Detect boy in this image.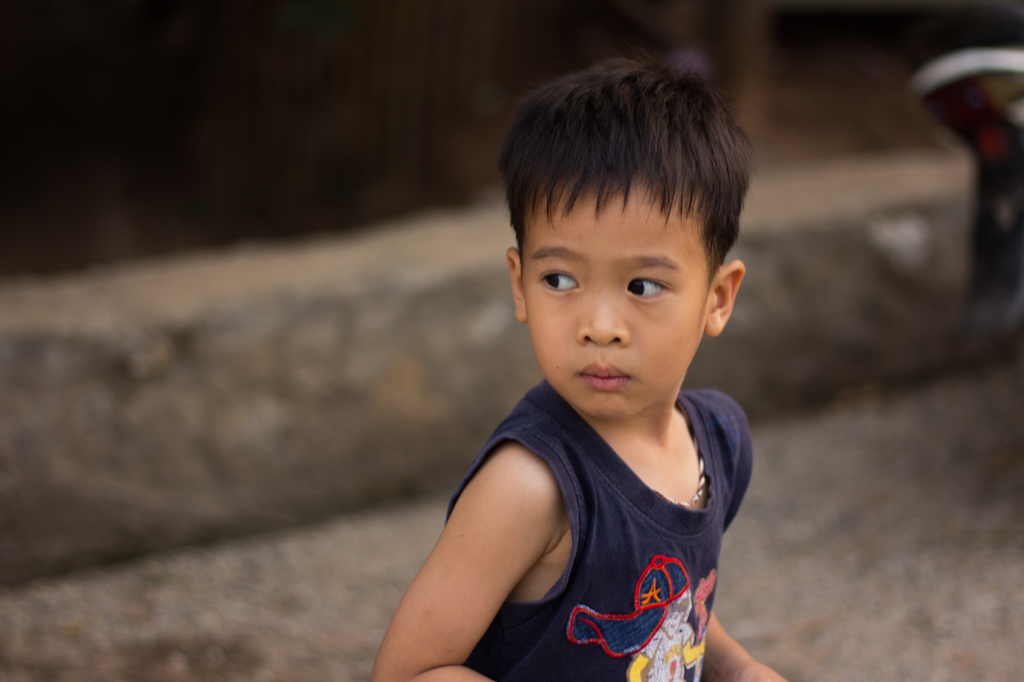
Detection: box(367, 52, 791, 681).
